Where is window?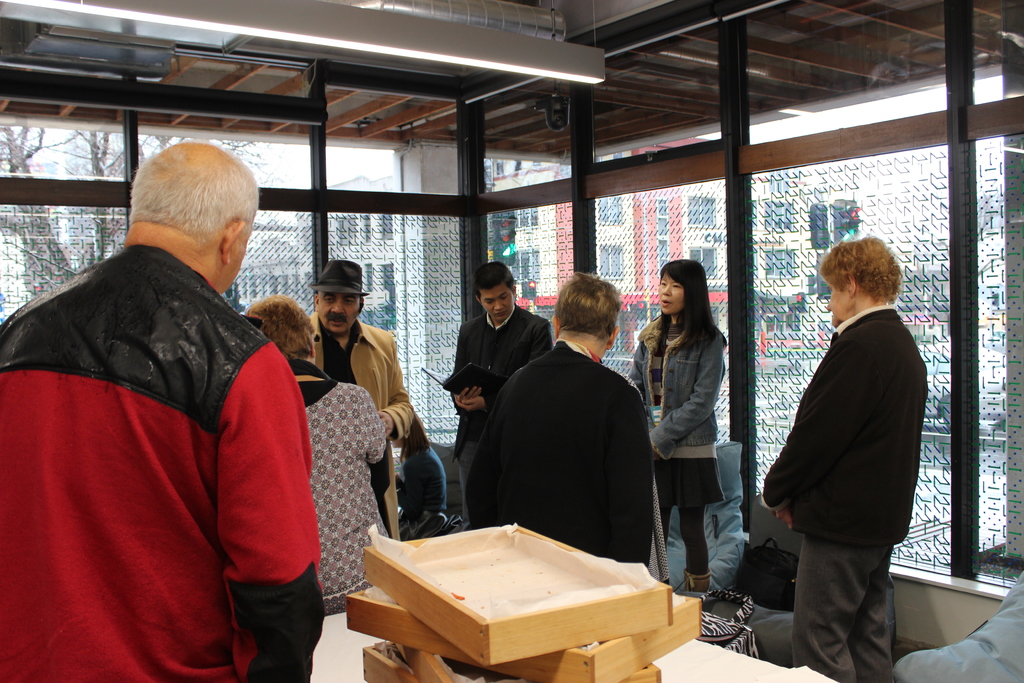
{"x1": 686, "y1": 193, "x2": 716, "y2": 226}.
